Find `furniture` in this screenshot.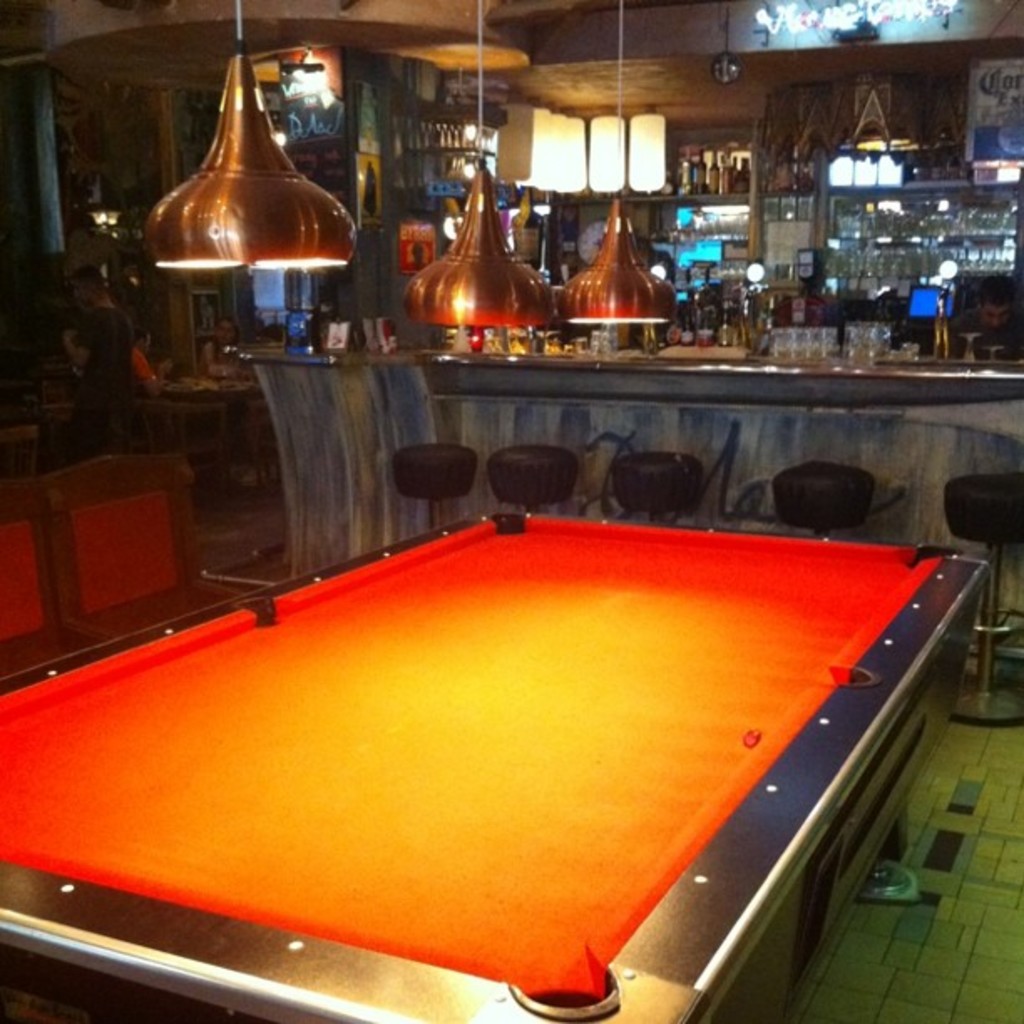
The bounding box for `furniture` is (0, 453, 278, 681).
